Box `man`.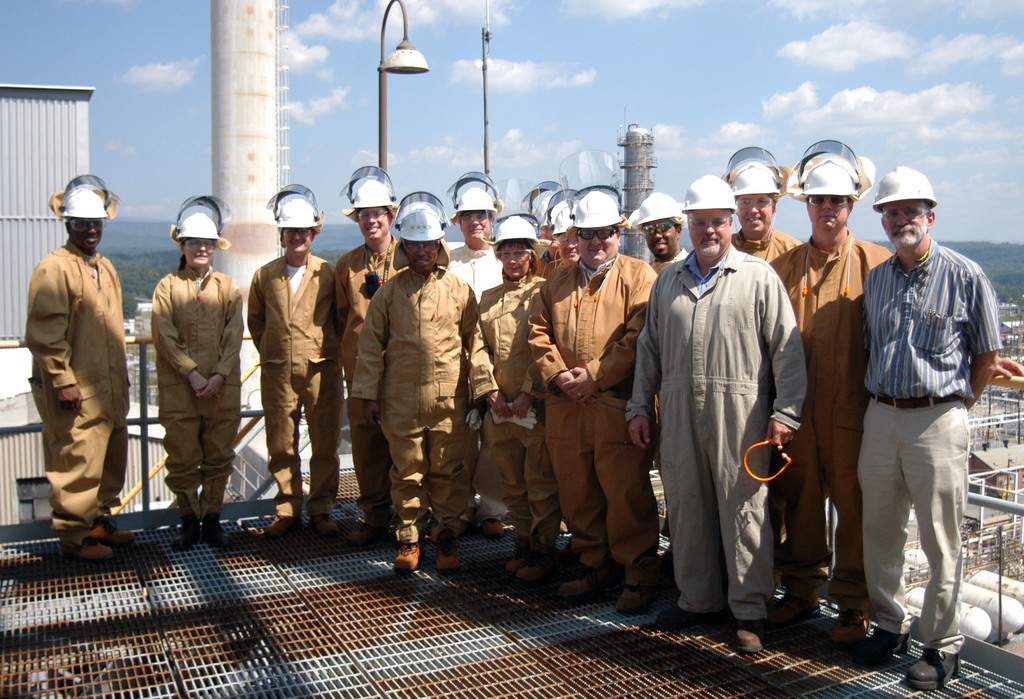
836 151 996 686.
